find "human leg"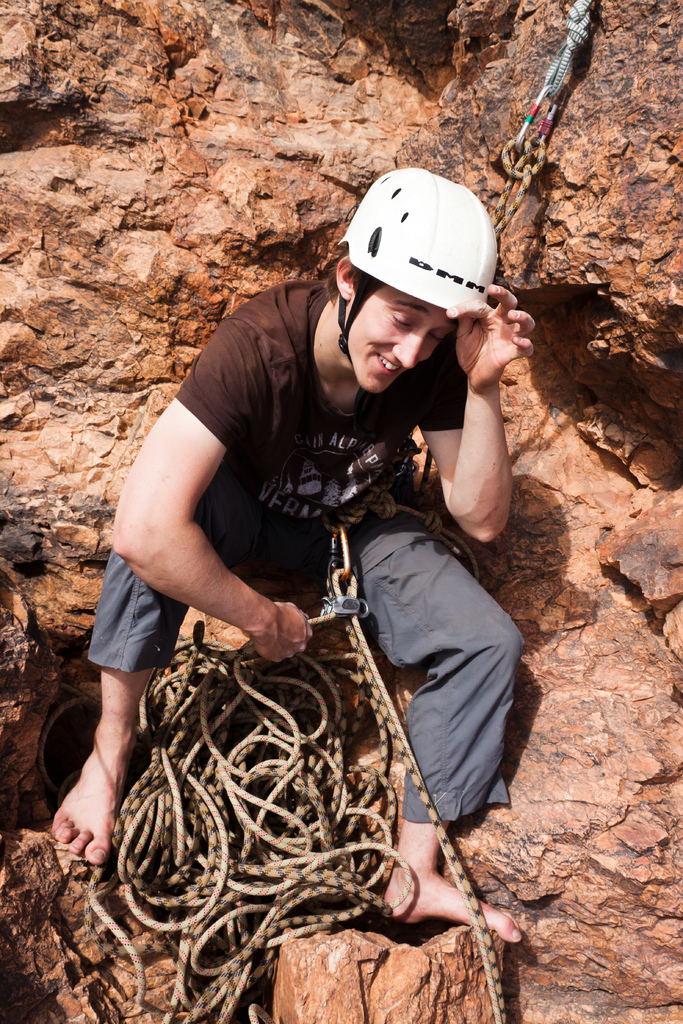
<region>351, 584, 528, 941</region>
